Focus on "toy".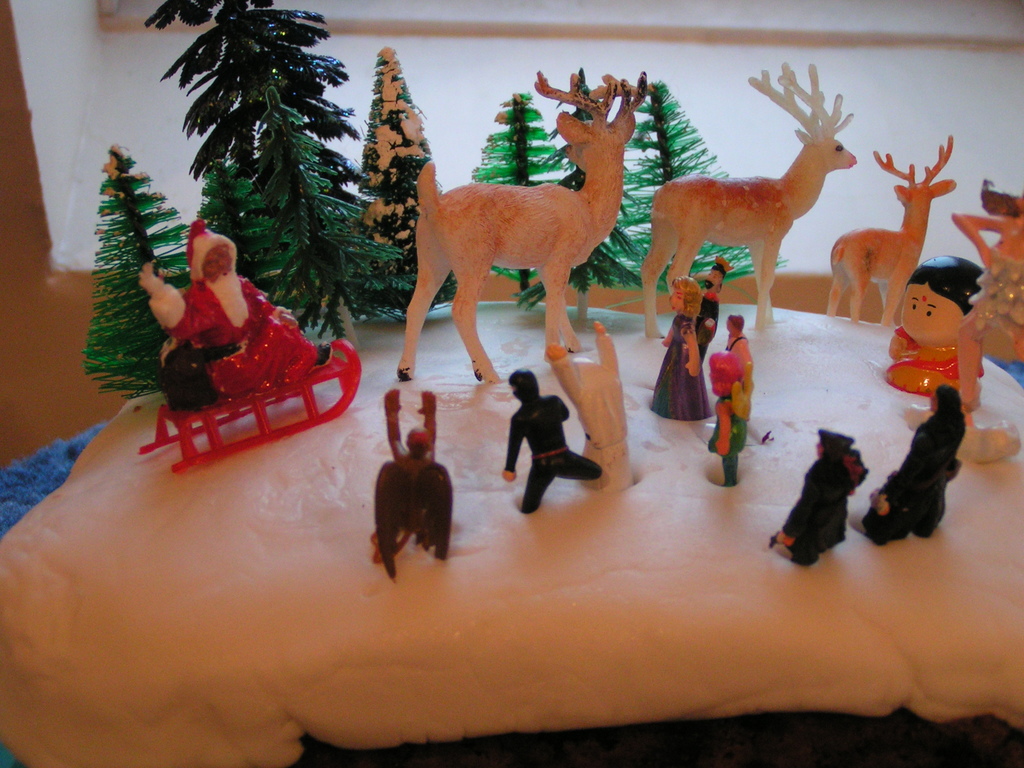
Focused at 508:67:636:321.
